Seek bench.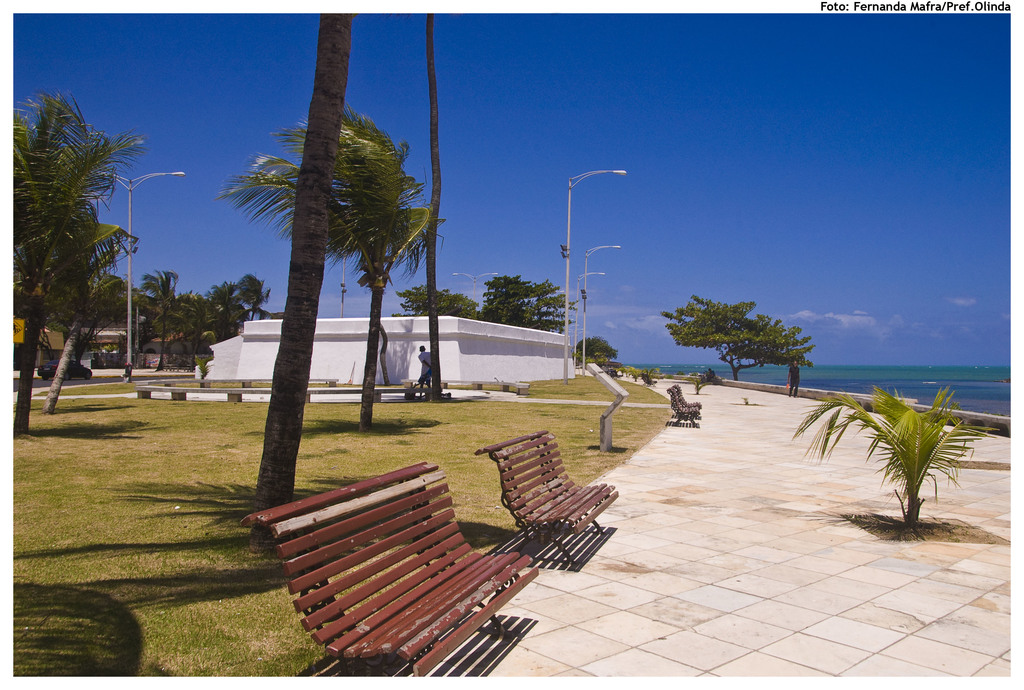
<region>674, 381, 704, 410</region>.
